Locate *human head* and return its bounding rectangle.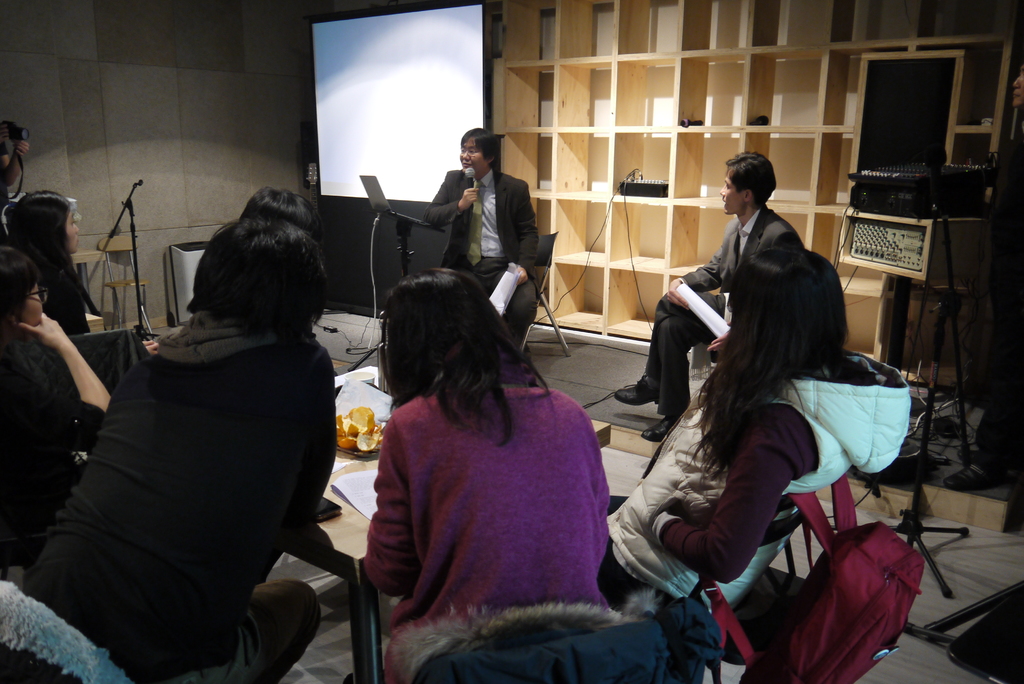
376 268 527 419.
